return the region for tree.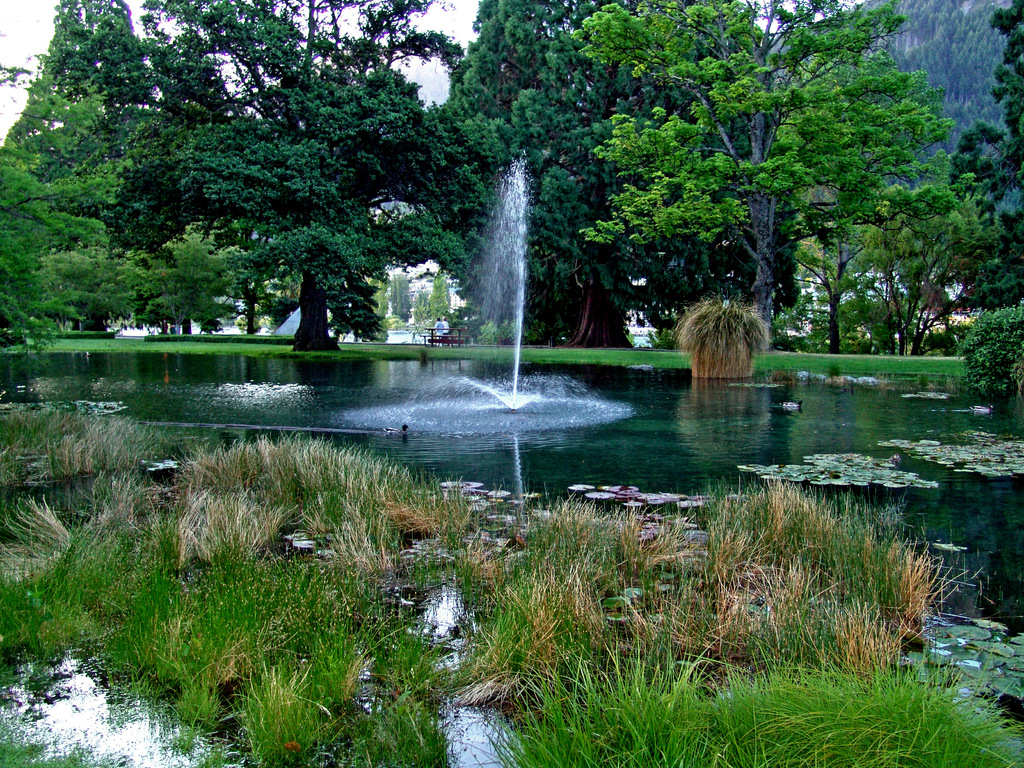
rect(574, 0, 957, 347).
